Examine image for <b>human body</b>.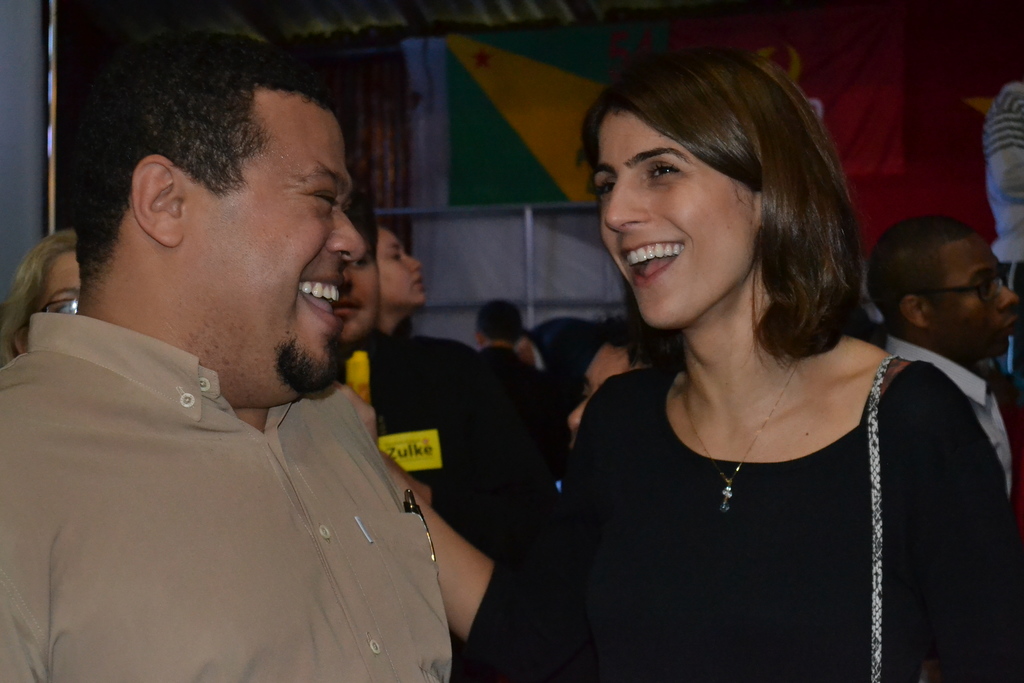
Examination result: select_region(893, 334, 1023, 494).
